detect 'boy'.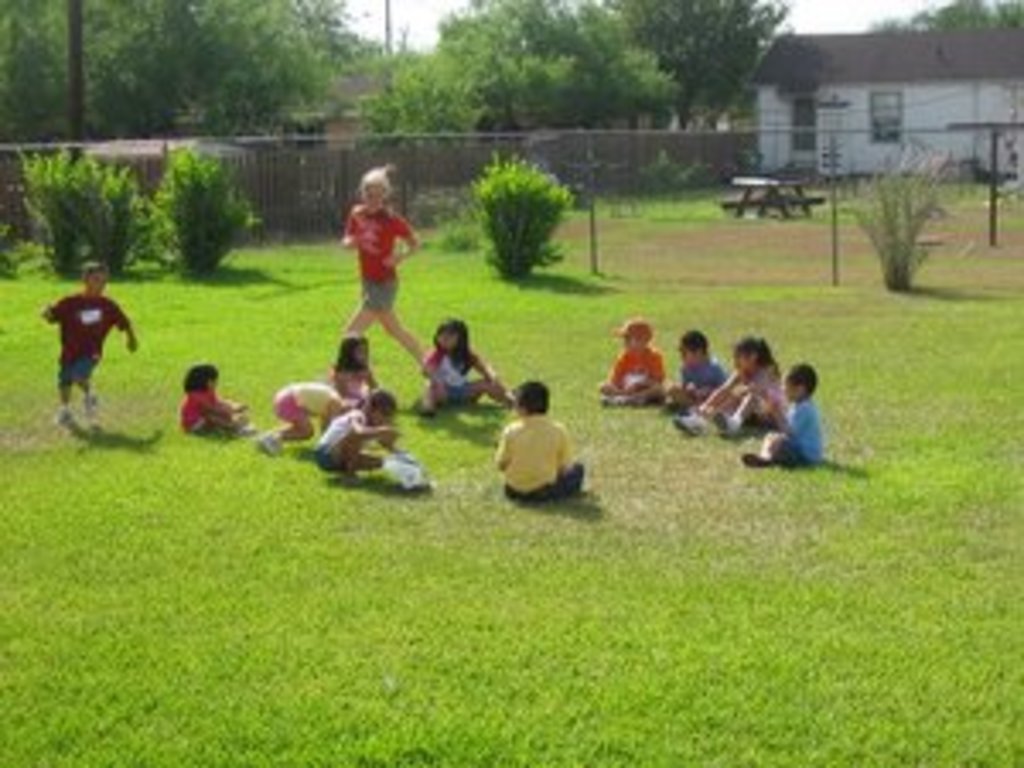
Detected at locate(597, 321, 672, 403).
